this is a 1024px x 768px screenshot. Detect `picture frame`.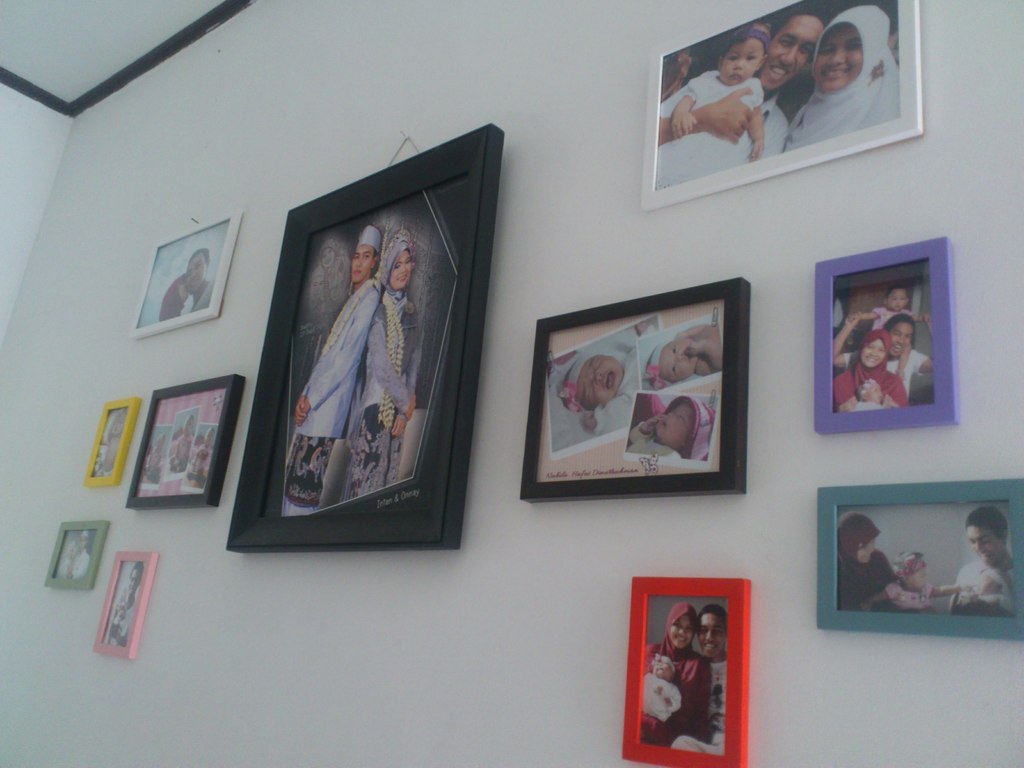
region(90, 552, 157, 660).
